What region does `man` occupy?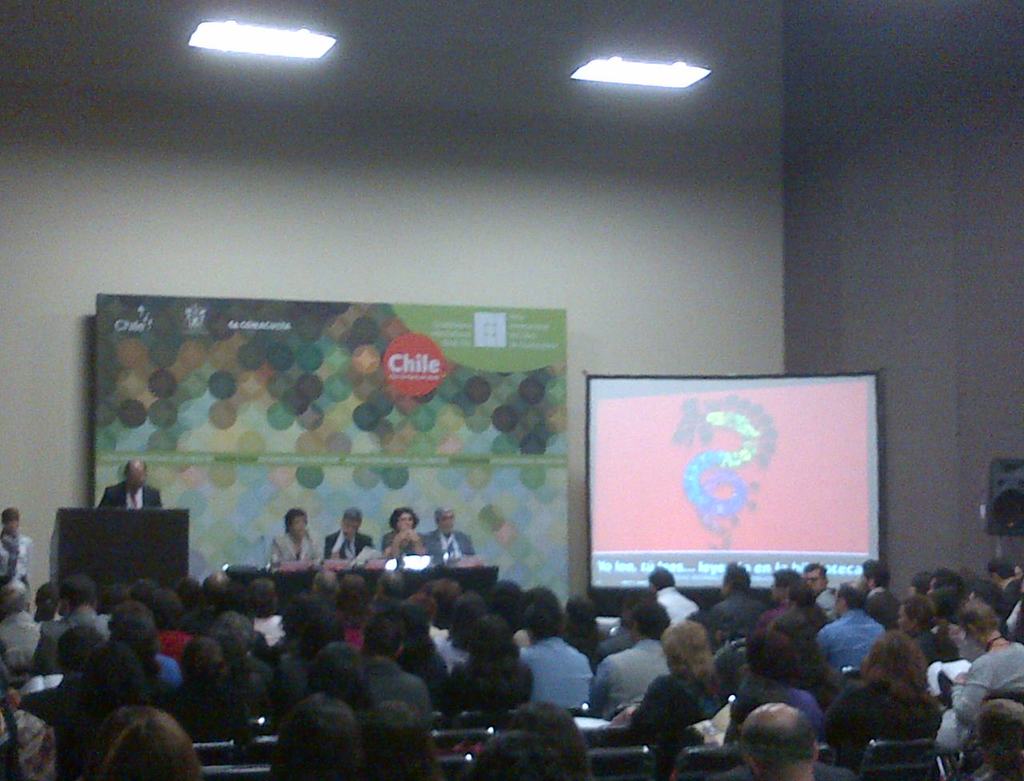
region(35, 575, 110, 672).
